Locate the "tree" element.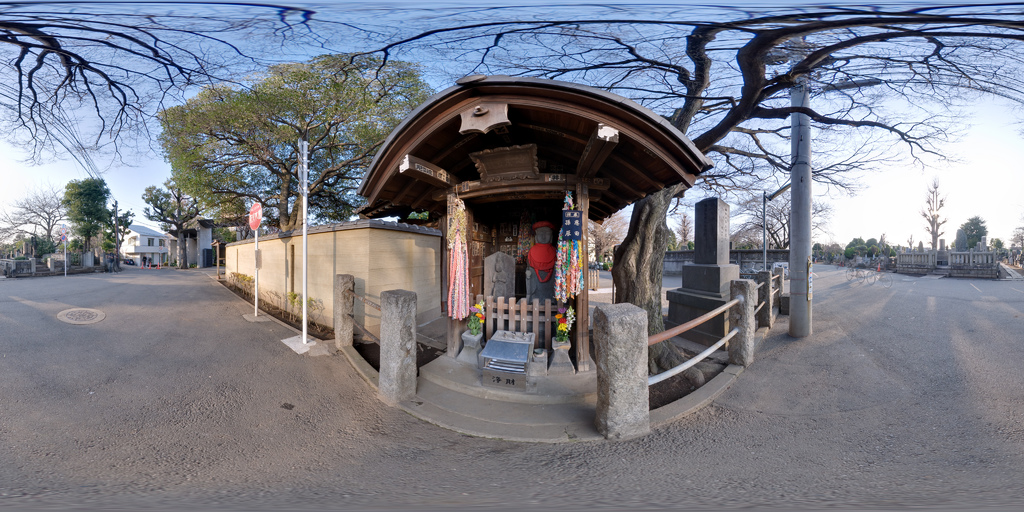
Element bbox: {"x1": 326, "y1": 0, "x2": 1023, "y2": 385}.
